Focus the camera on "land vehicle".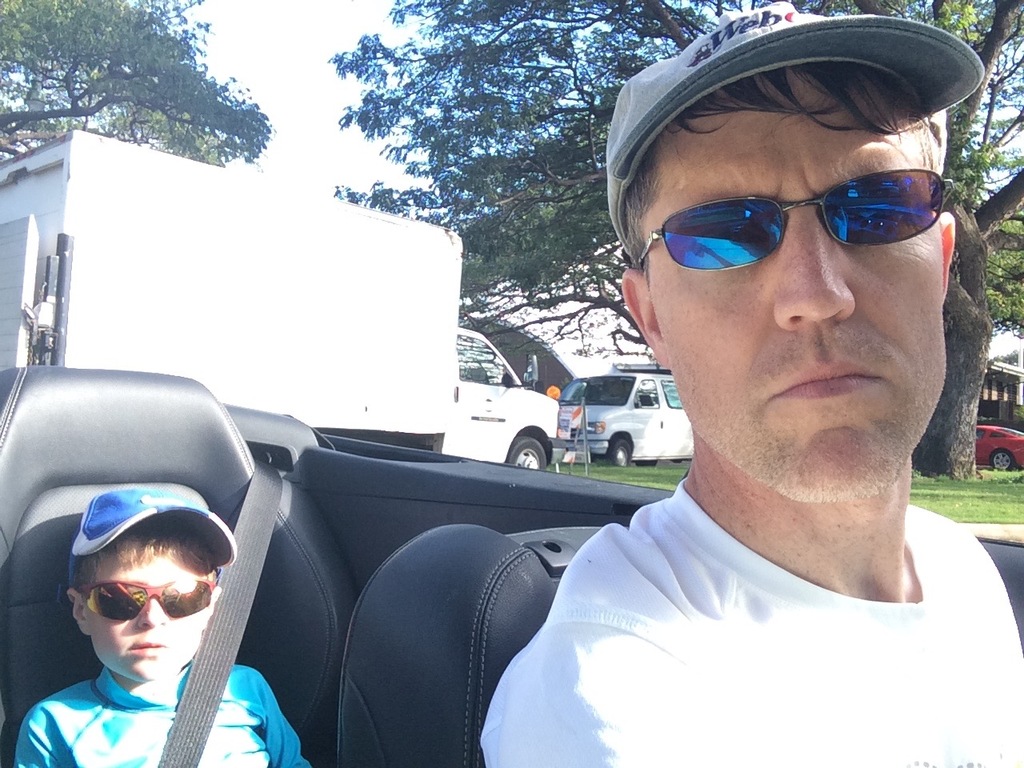
Focus region: bbox=[549, 363, 686, 472].
